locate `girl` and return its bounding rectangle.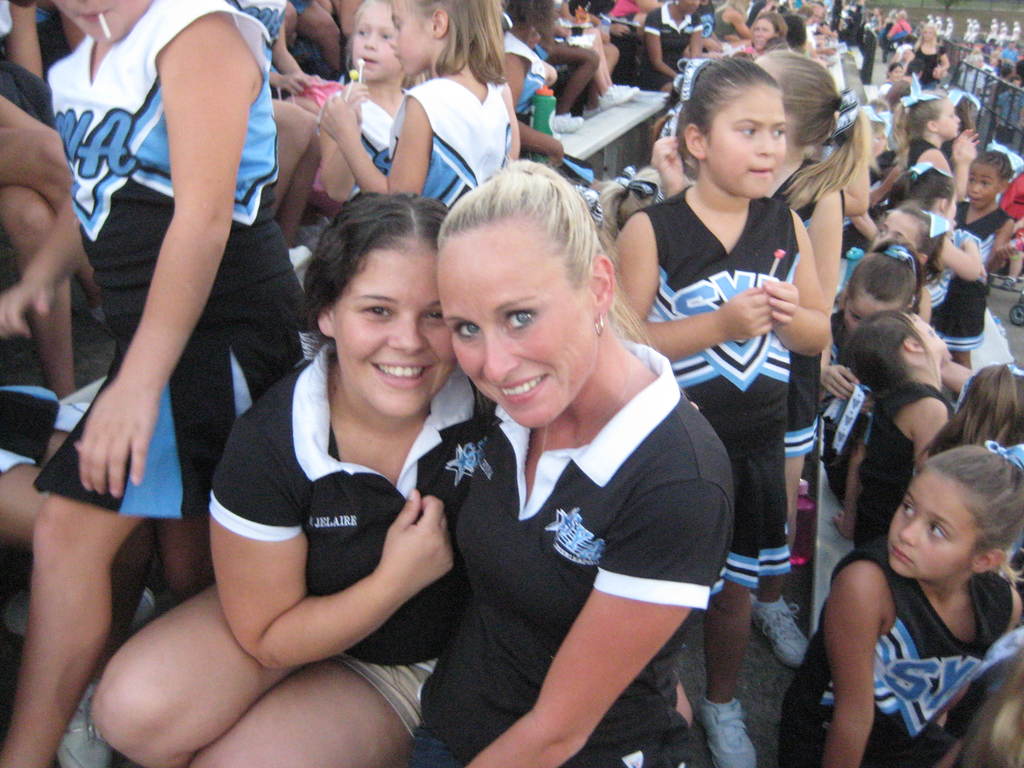
[900,100,975,187].
